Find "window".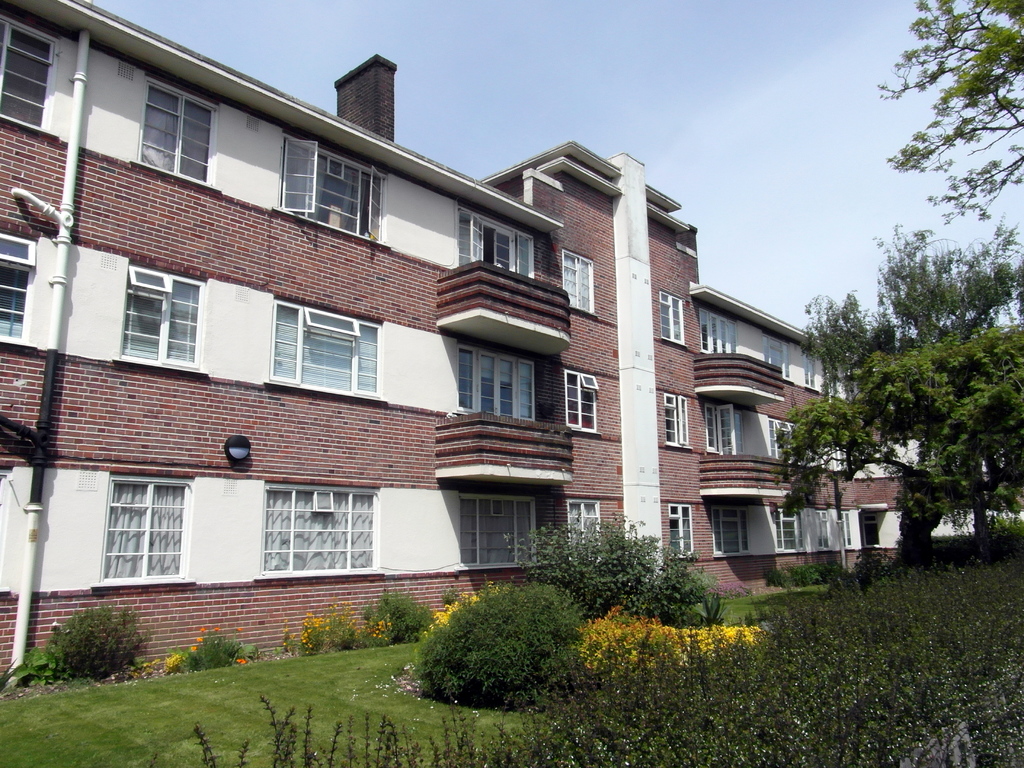
Rect(571, 496, 603, 542).
